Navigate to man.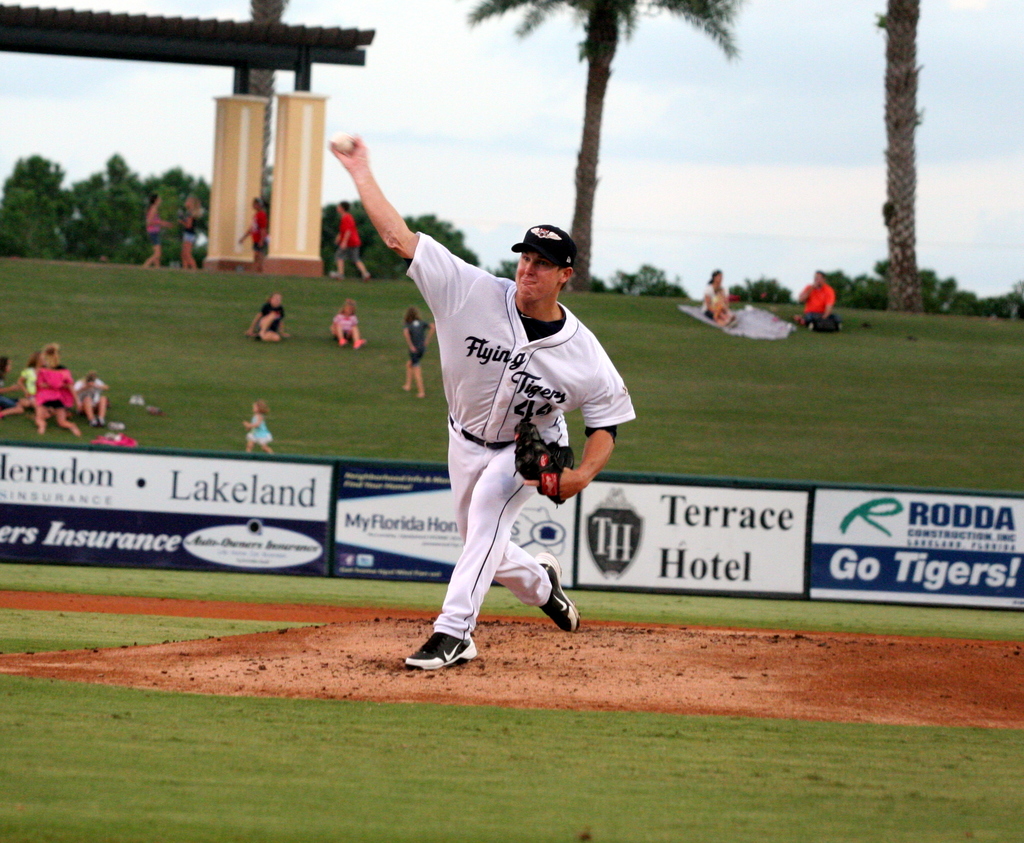
Navigation target: (794, 268, 834, 335).
